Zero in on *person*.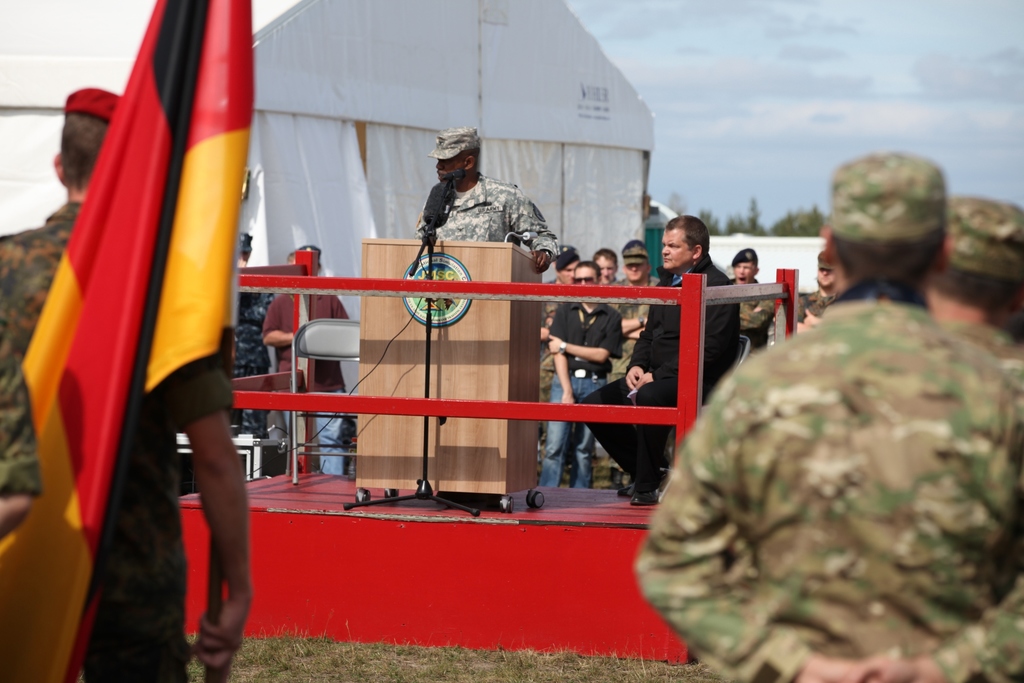
Zeroed in: <region>0, 84, 256, 682</region>.
